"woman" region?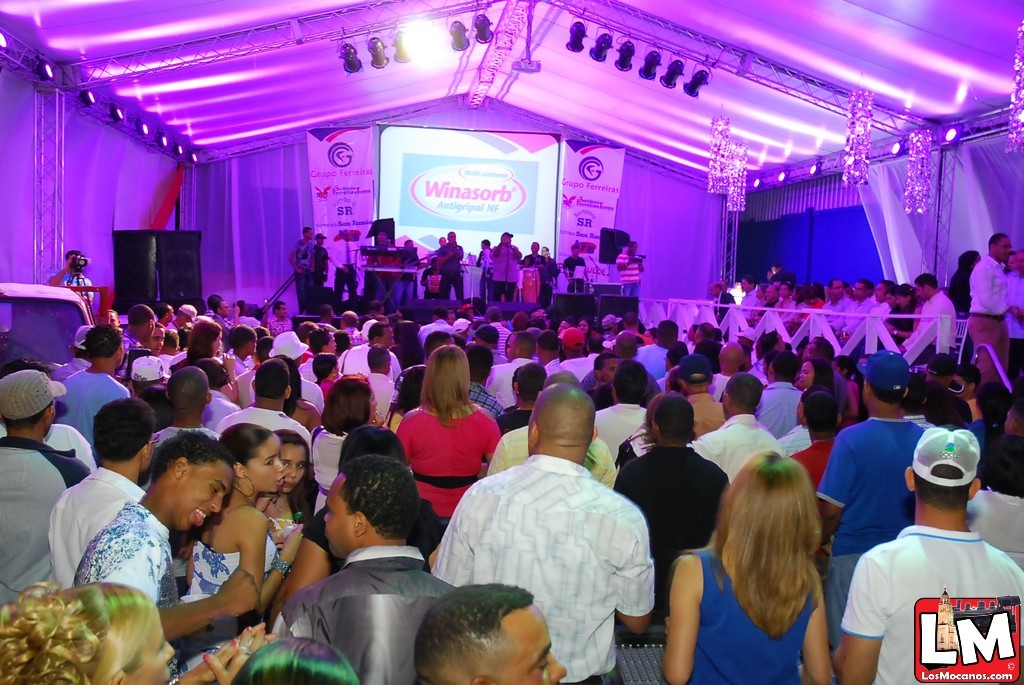
region(268, 426, 316, 547)
